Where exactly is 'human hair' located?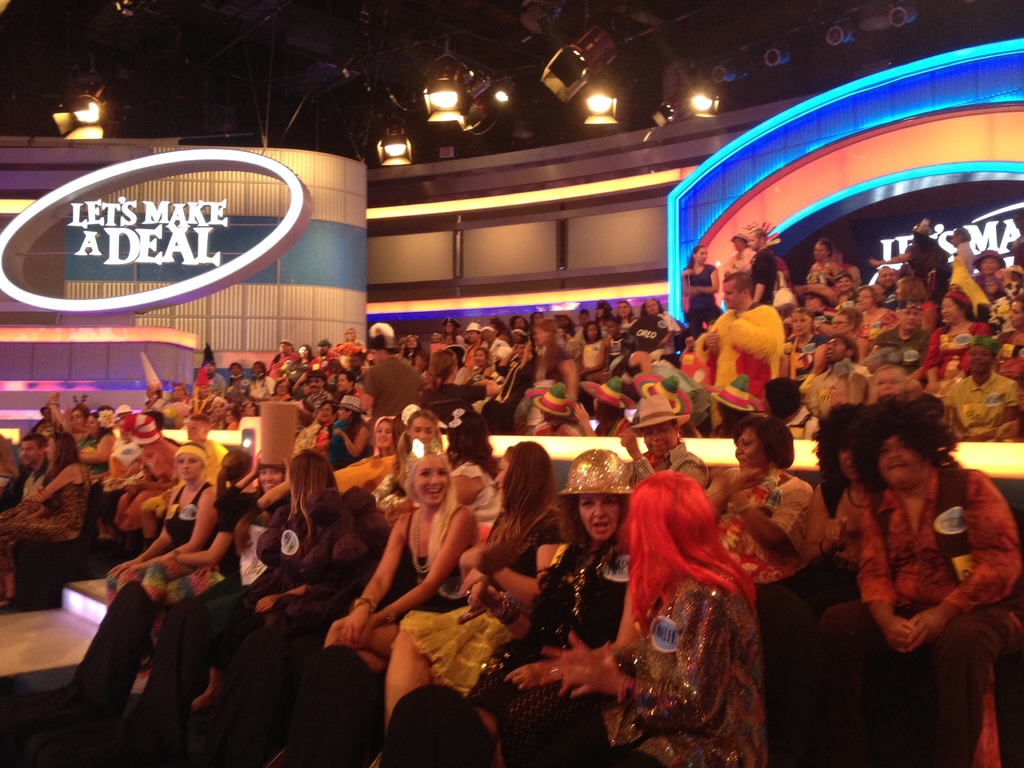
Its bounding box is 950:227:975:239.
